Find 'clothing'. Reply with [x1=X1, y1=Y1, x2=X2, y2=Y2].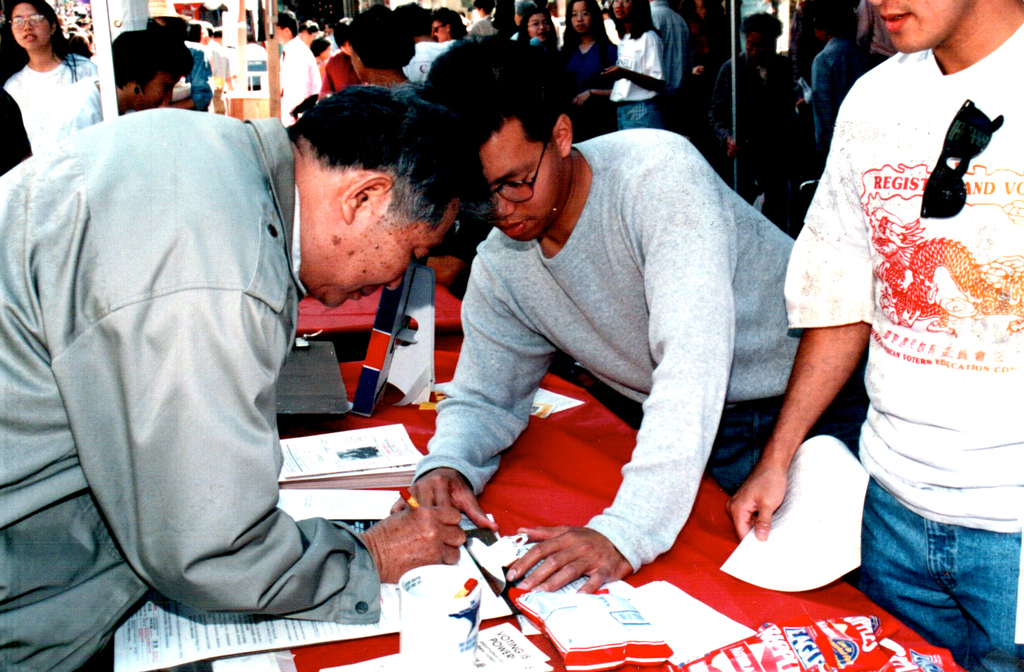
[x1=781, y1=18, x2=1023, y2=671].
